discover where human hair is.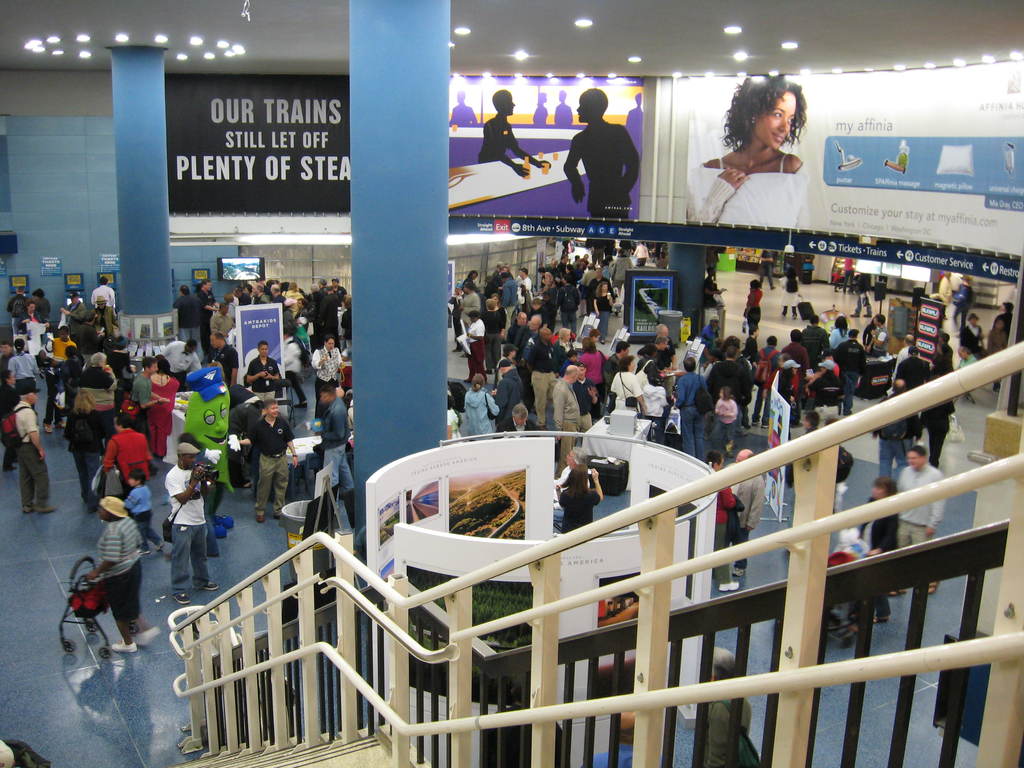
Discovered at (906, 445, 925, 456).
